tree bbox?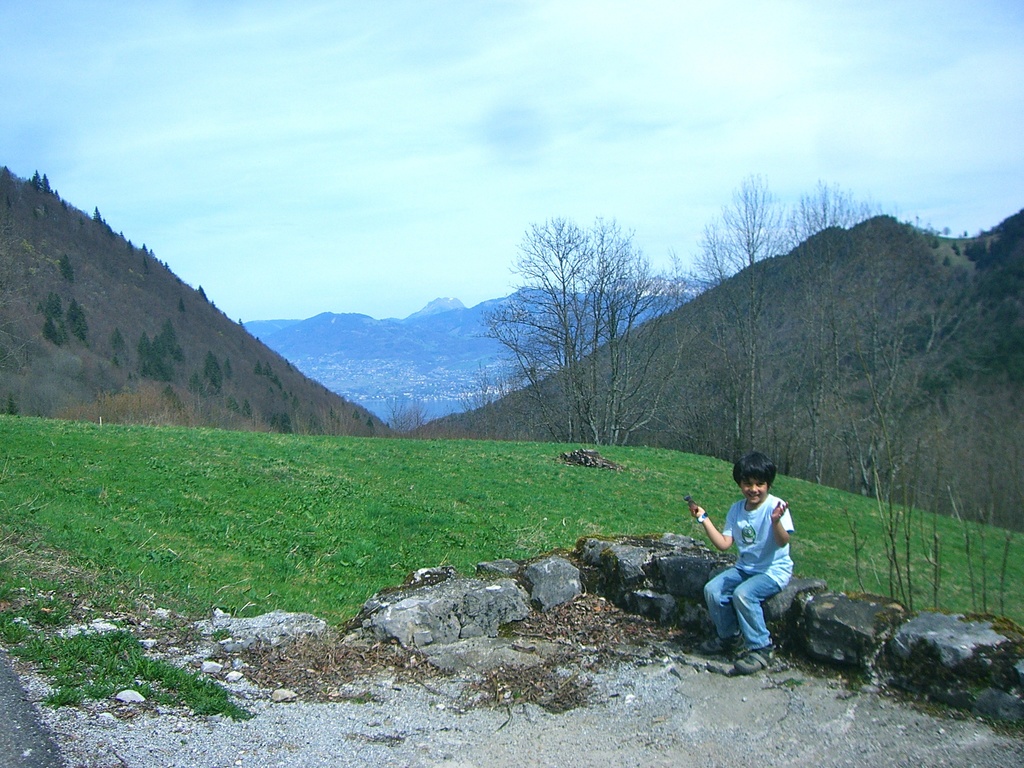
pyautogui.locateOnScreen(36, 315, 60, 347)
